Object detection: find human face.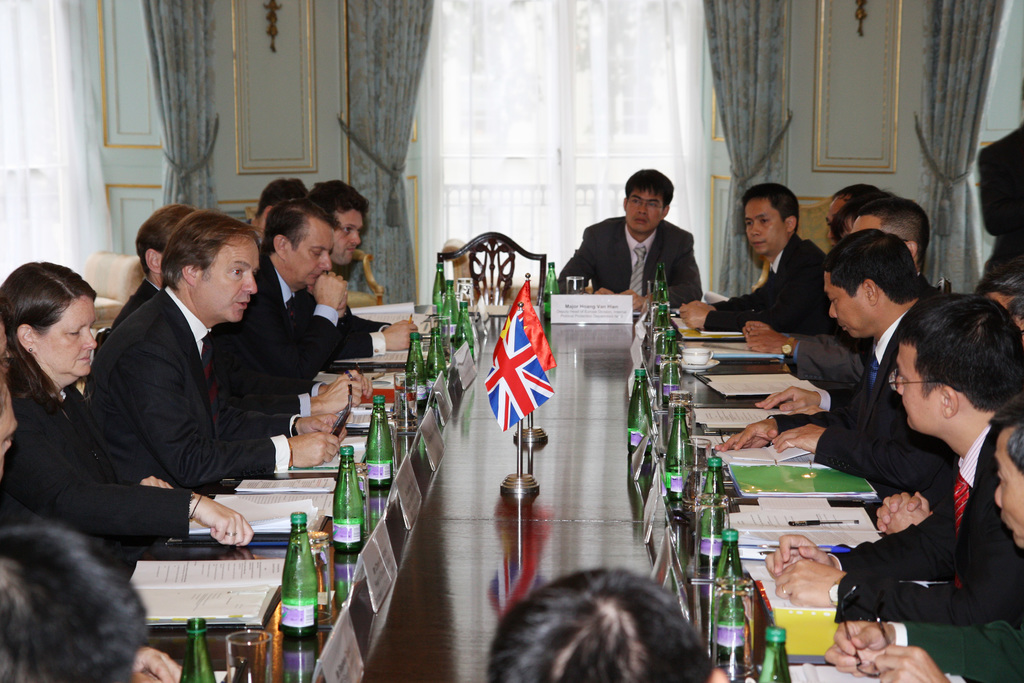
[x1=327, y1=210, x2=365, y2=261].
